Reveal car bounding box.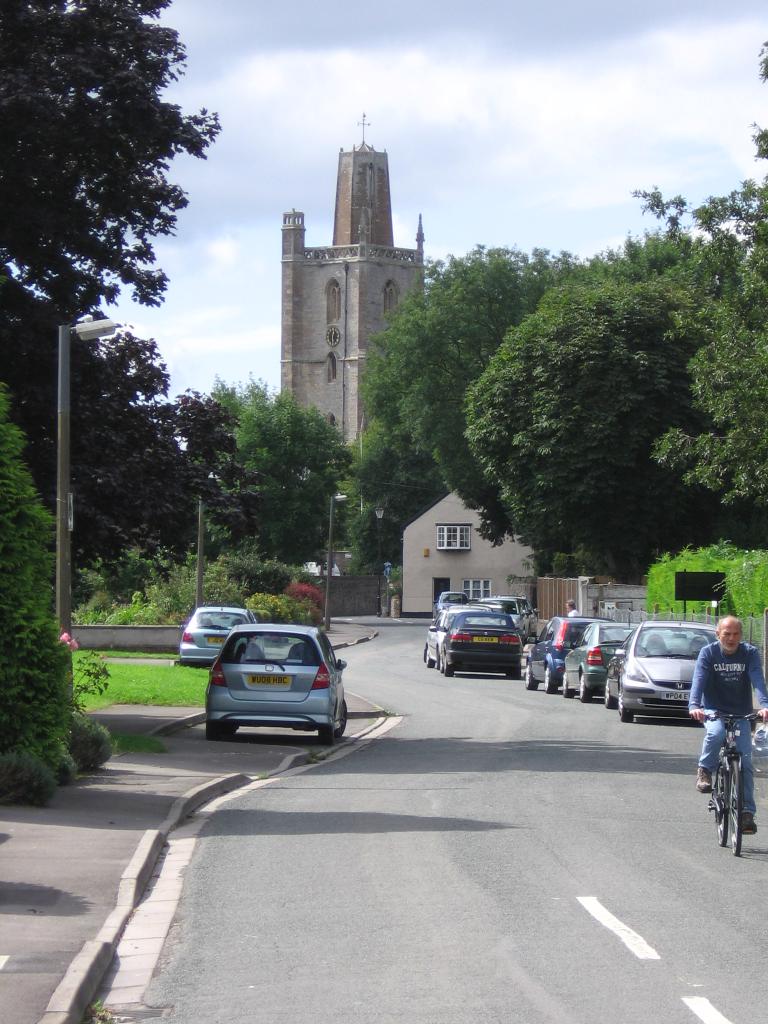
Revealed: bbox=(178, 595, 260, 670).
